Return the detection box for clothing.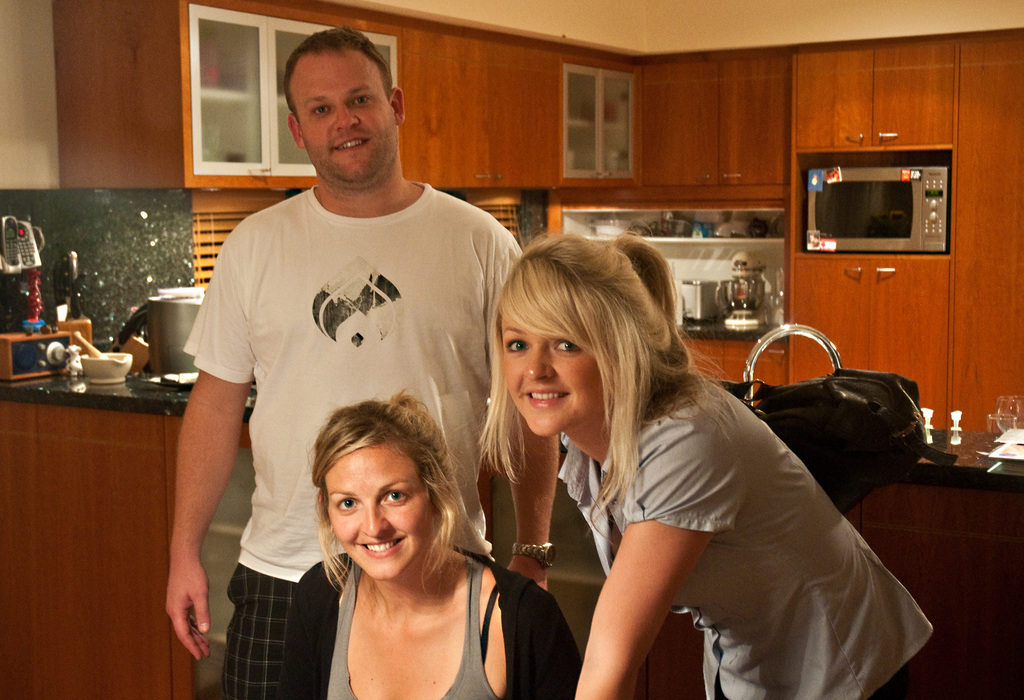
x1=271 y1=562 x2=572 y2=699.
